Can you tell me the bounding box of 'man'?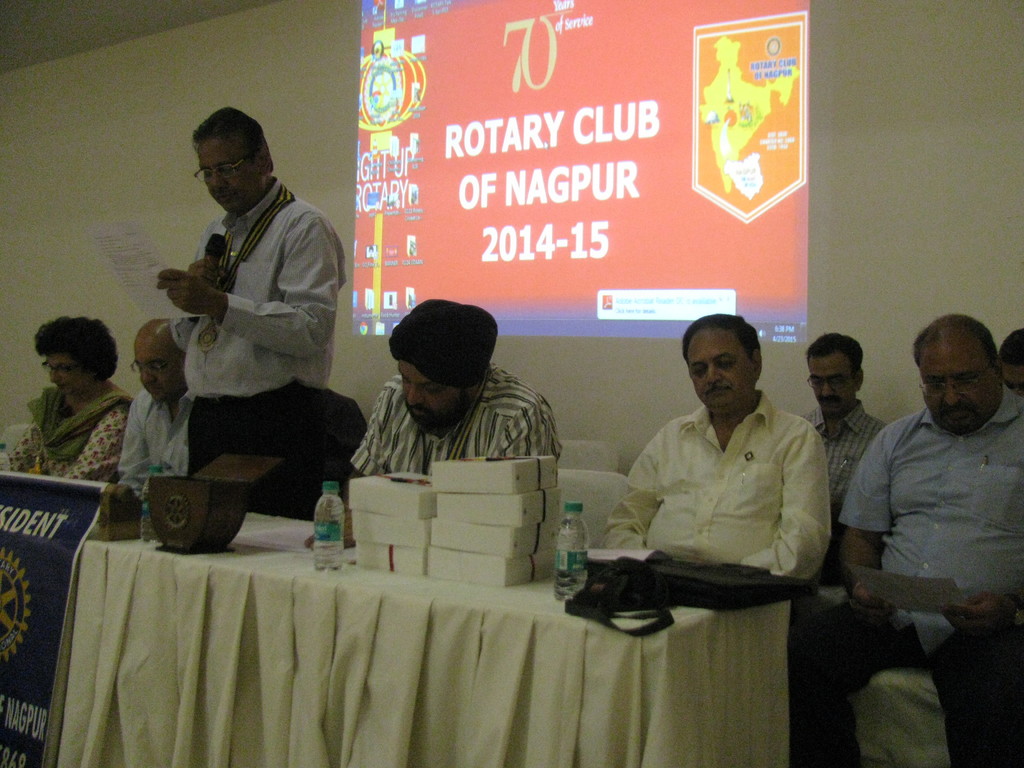
l=793, t=330, r=893, b=529.
